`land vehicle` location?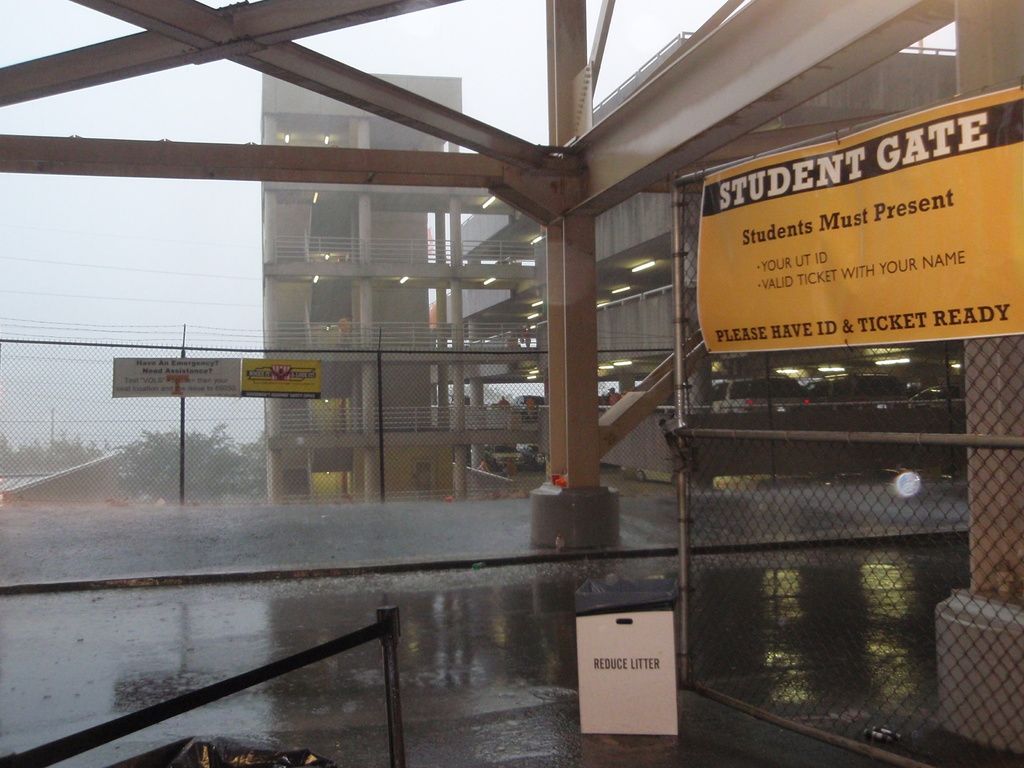
detection(808, 373, 909, 412)
